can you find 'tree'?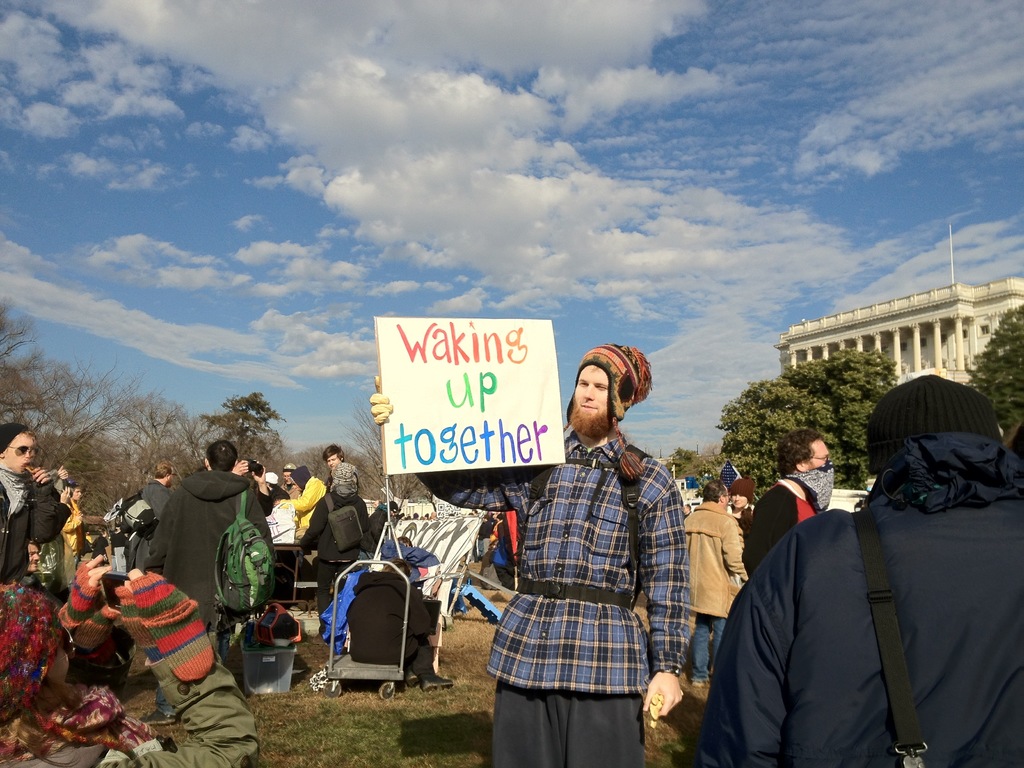
Yes, bounding box: [959, 299, 1023, 430].
